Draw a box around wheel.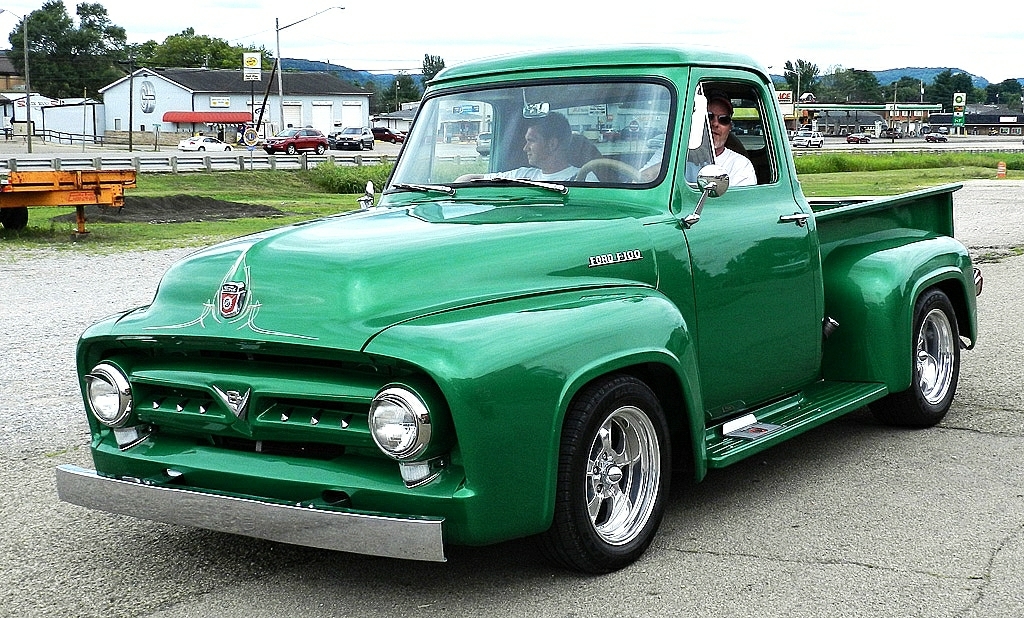
933:139:939:142.
